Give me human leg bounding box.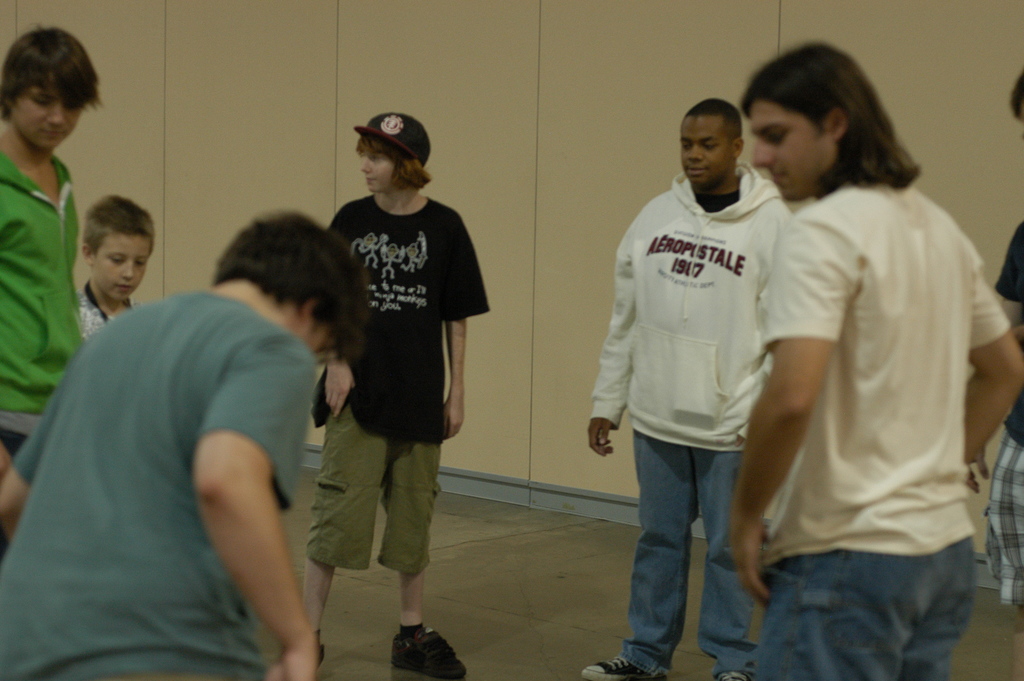
rect(390, 436, 468, 678).
